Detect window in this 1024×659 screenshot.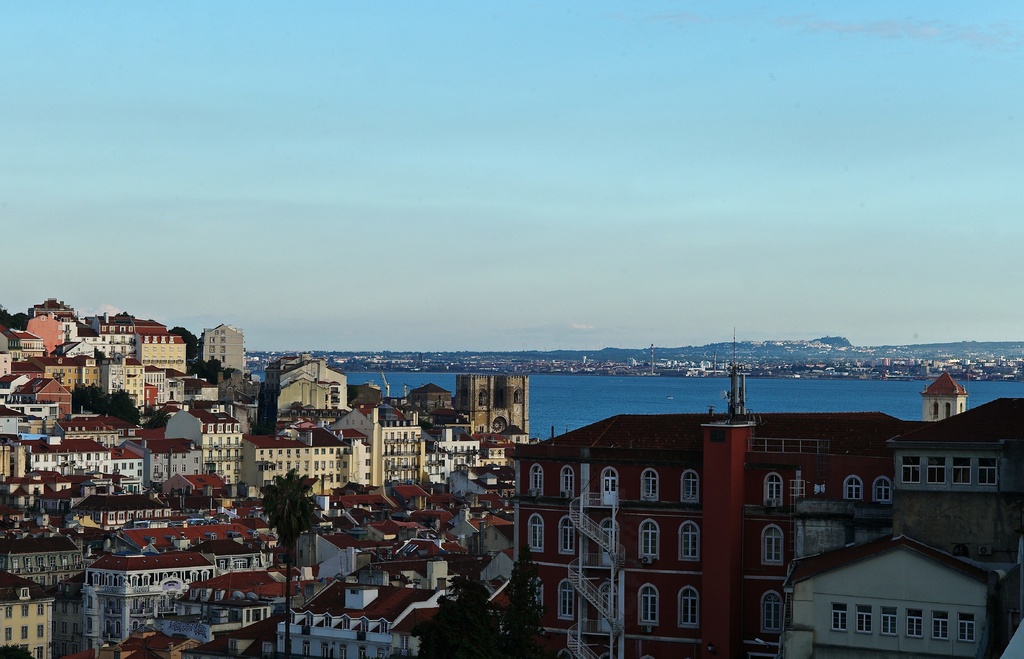
Detection: bbox=(556, 579, 572, 619).
